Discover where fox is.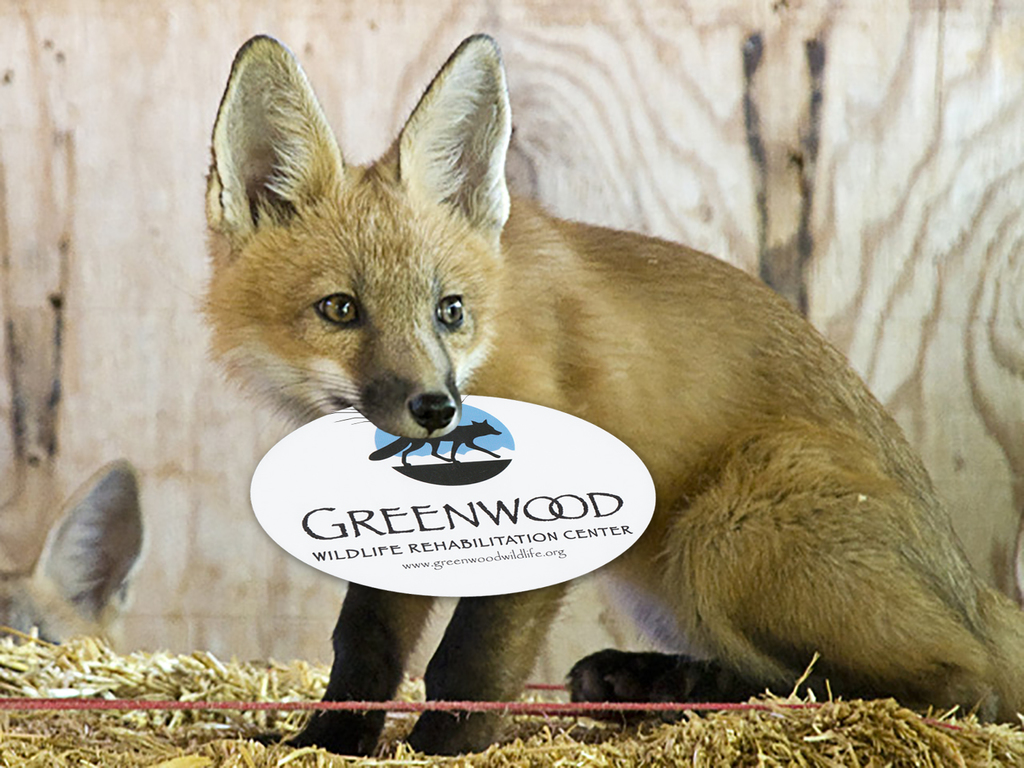
Discovered at [left=367, top=418, right=502, bottom=466].
